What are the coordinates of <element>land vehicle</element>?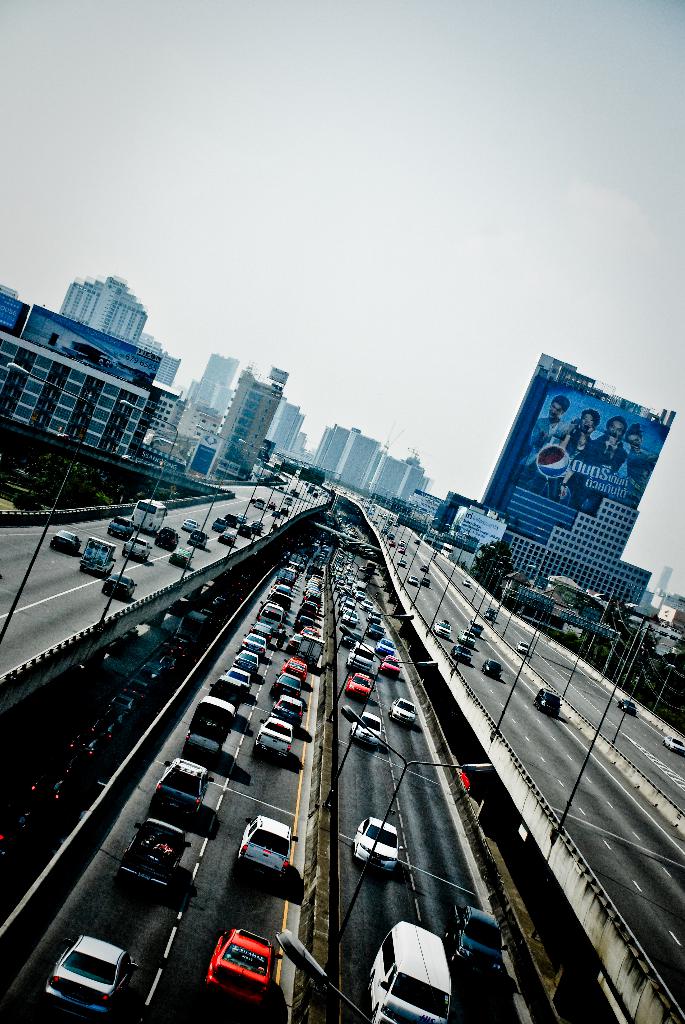
<region>188, 518, 197, 525</region>.
